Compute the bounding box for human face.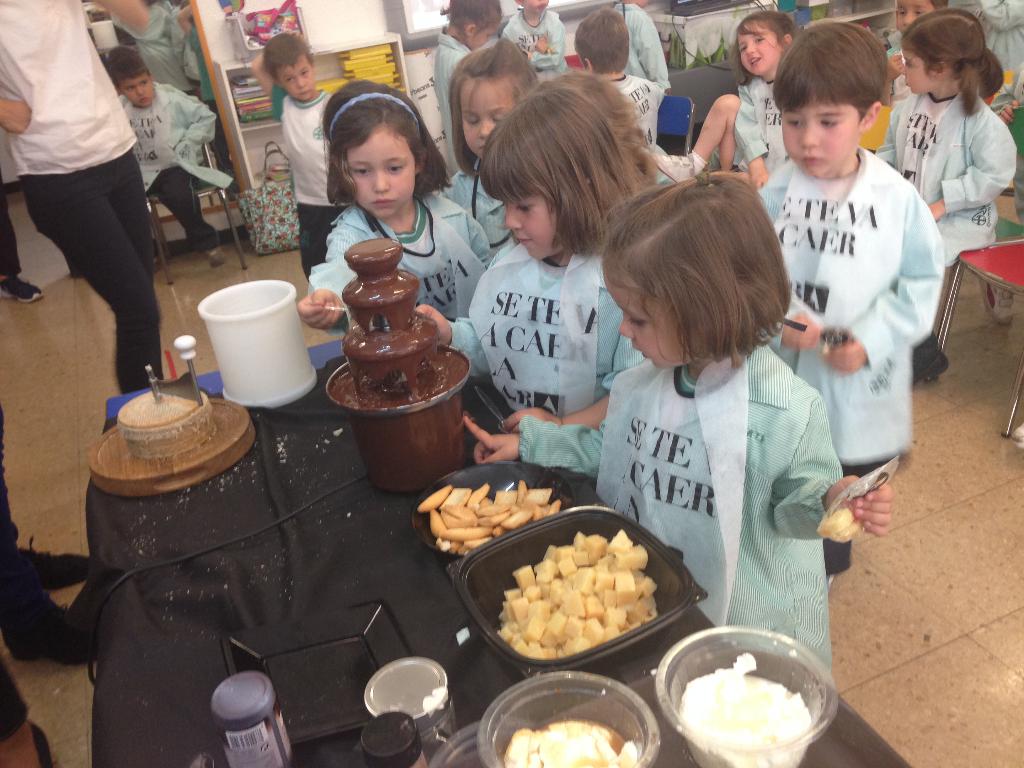
<bbox>118, 70, 152, 109</bbox>.
